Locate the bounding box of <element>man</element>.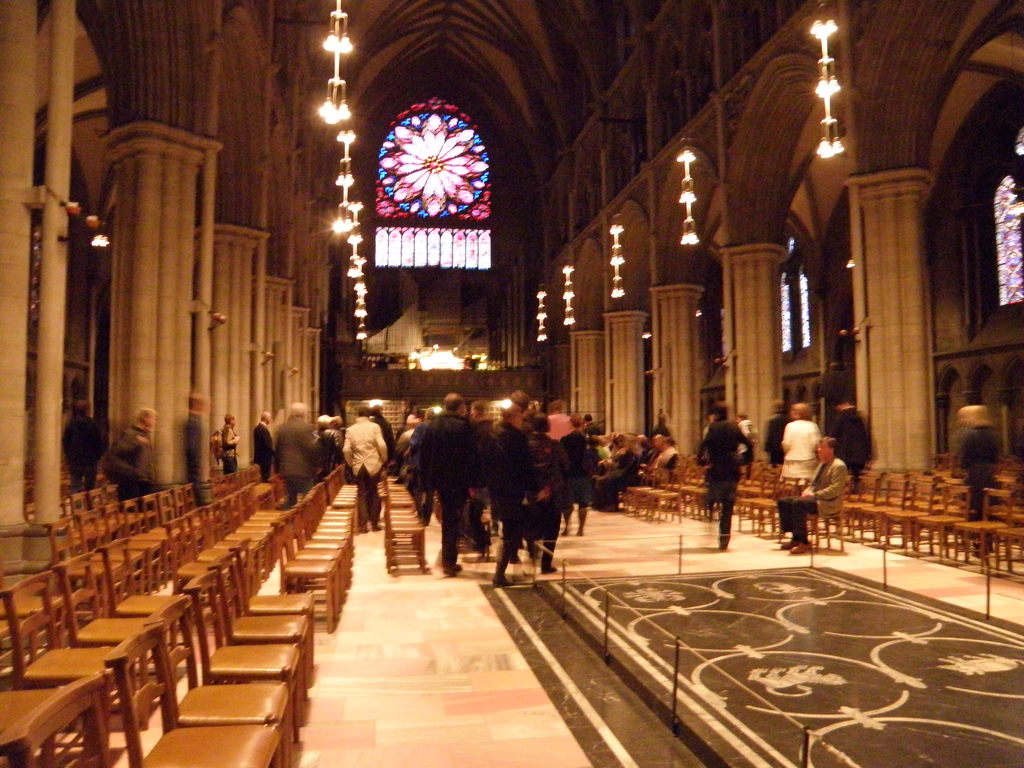
Bounding box: pyautogui.locateOnScreen(221, 414, 242, 472).
